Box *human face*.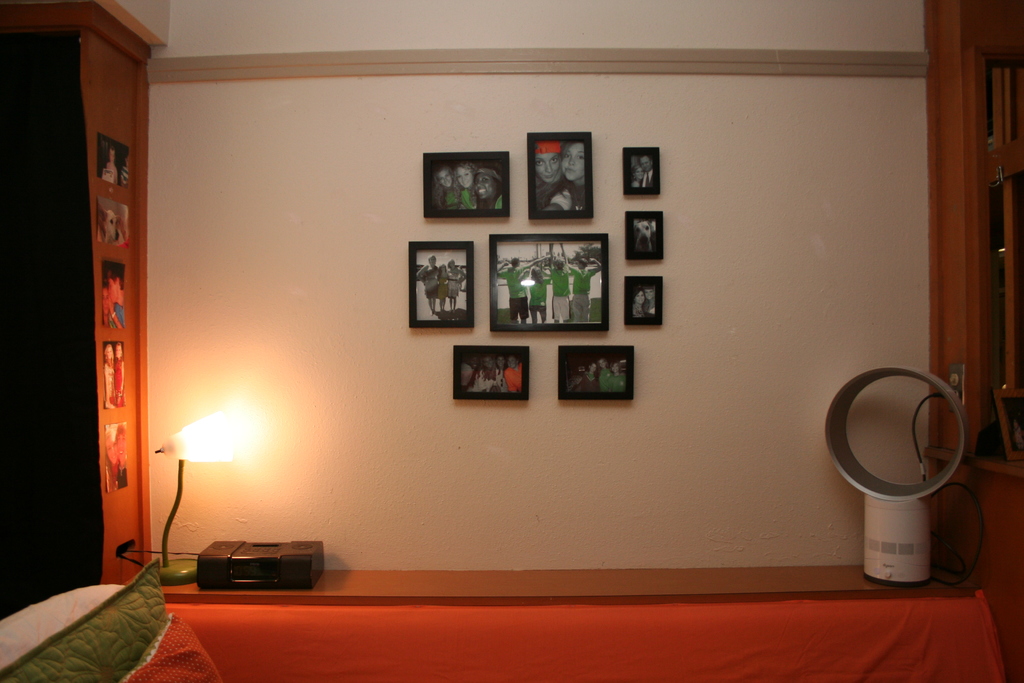
[456, 163, 474, 186].
